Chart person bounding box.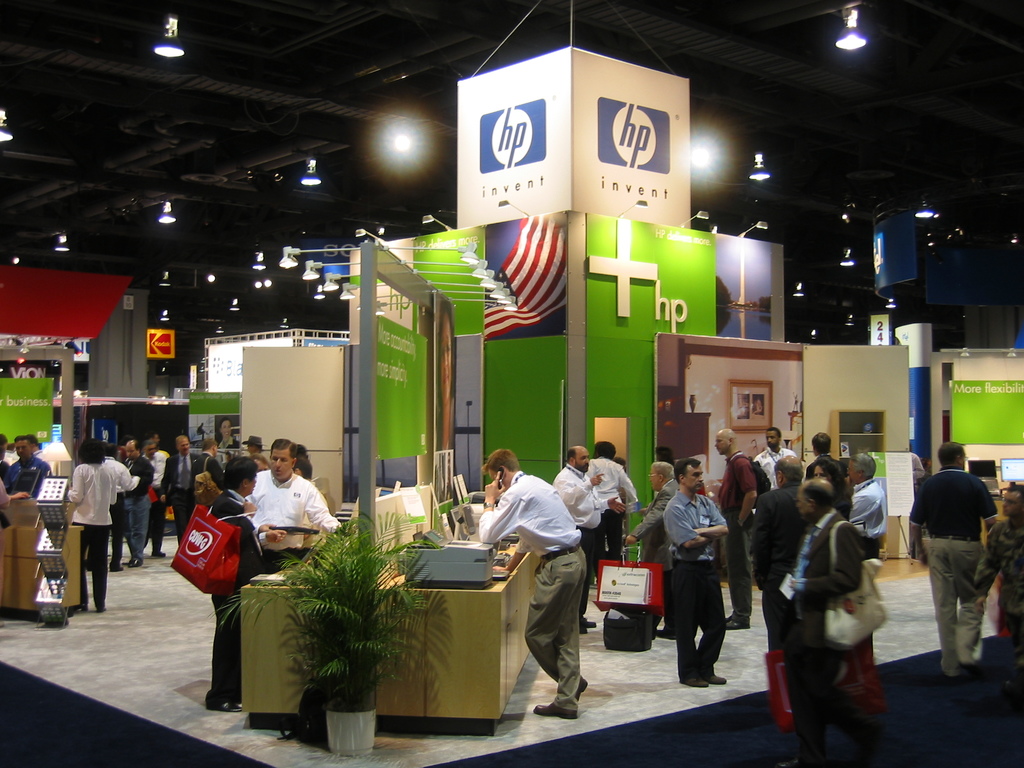
Charted: locate(548, 440, 625, 632).
